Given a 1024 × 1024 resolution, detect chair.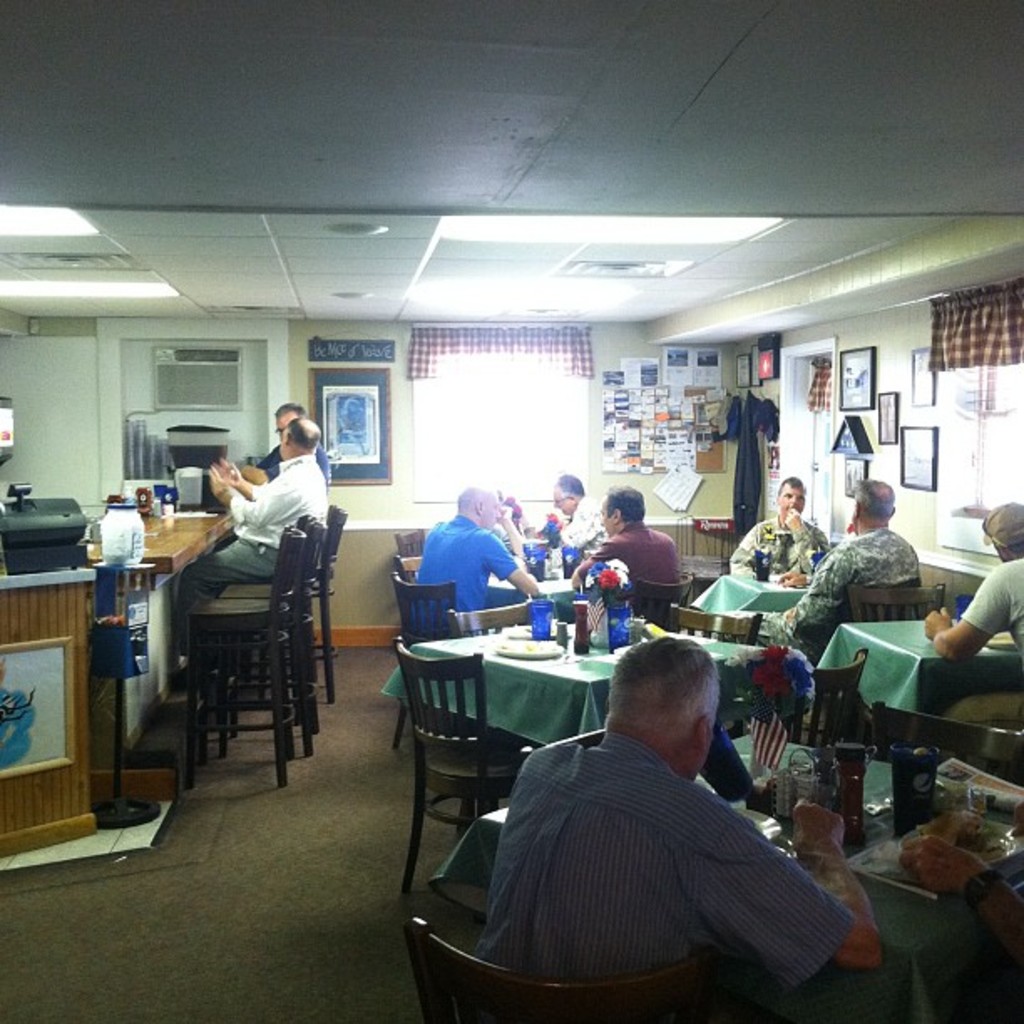
(393, 557, 430, 599).
